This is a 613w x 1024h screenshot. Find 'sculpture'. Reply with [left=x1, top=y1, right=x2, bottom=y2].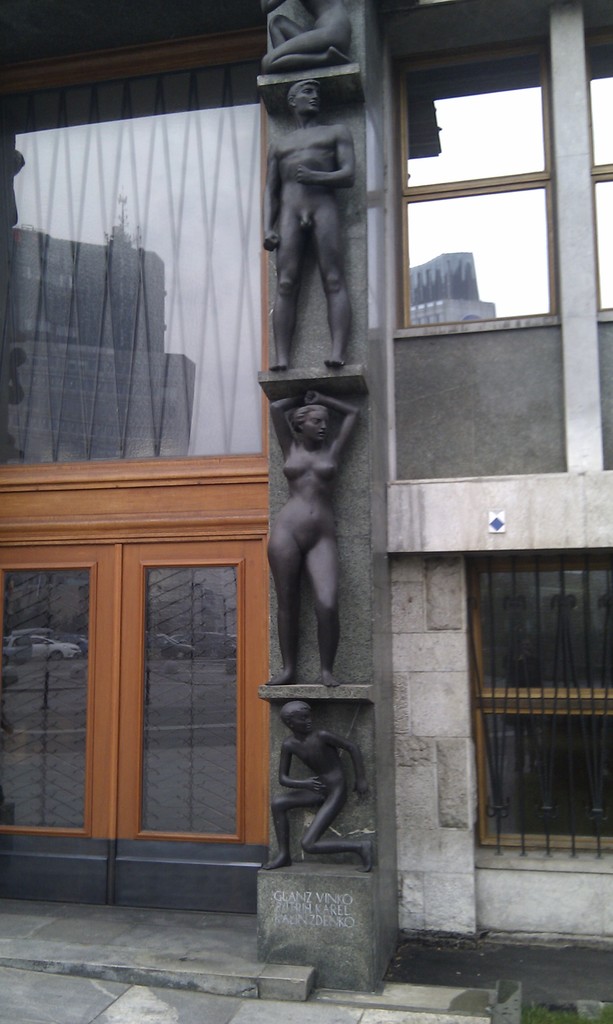
[left=261, top=78, right=357, bottom=371].
